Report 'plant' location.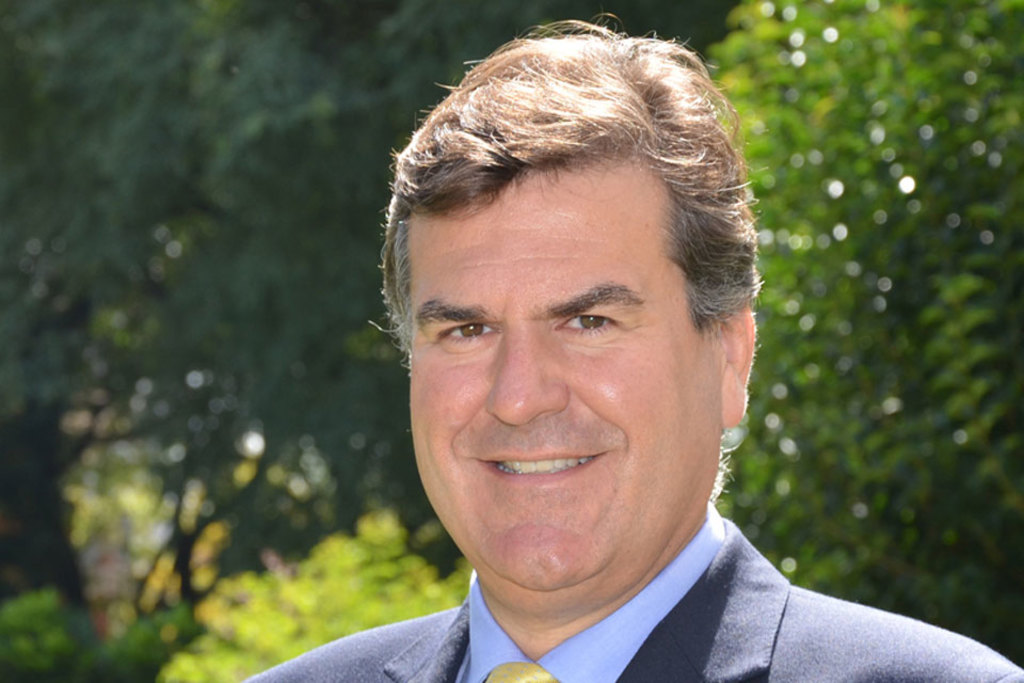
Report: BBox(150, 502, 480, 682).
